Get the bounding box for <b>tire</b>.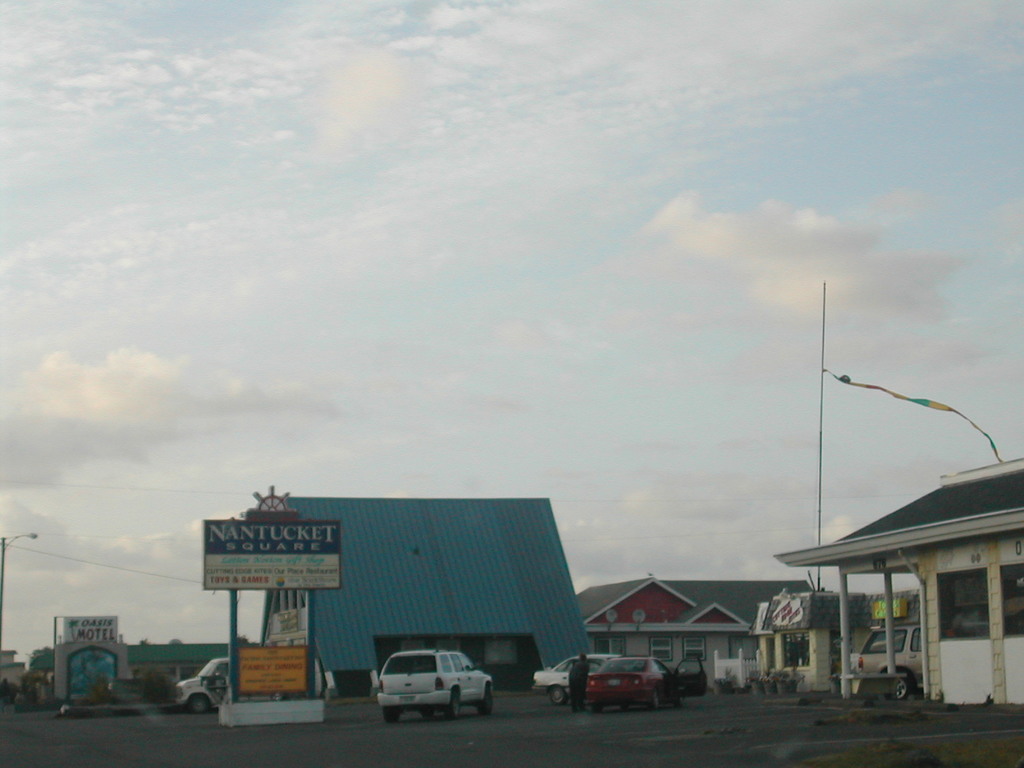
(650,689,661,708).
